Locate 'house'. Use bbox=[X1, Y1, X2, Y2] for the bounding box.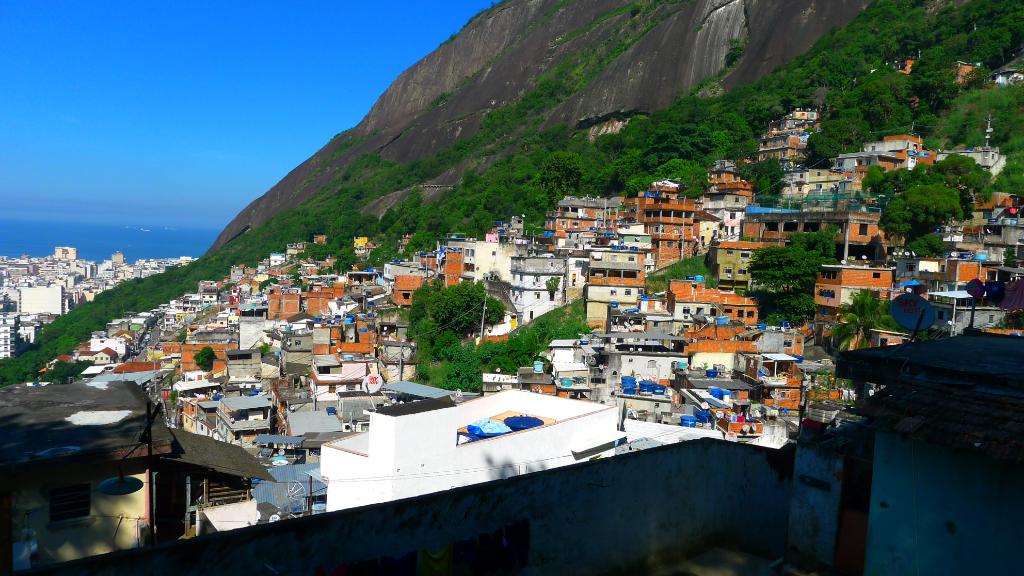
bbox=[787, 172, 845, 208].
